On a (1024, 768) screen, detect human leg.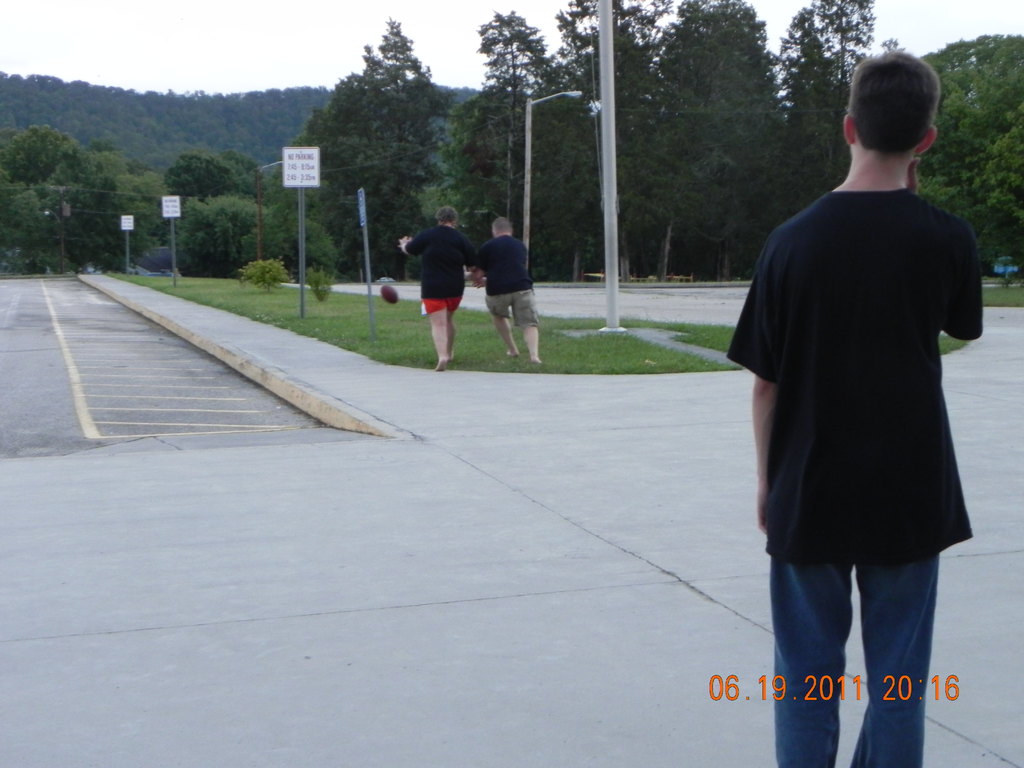
[514,290,548,364].
